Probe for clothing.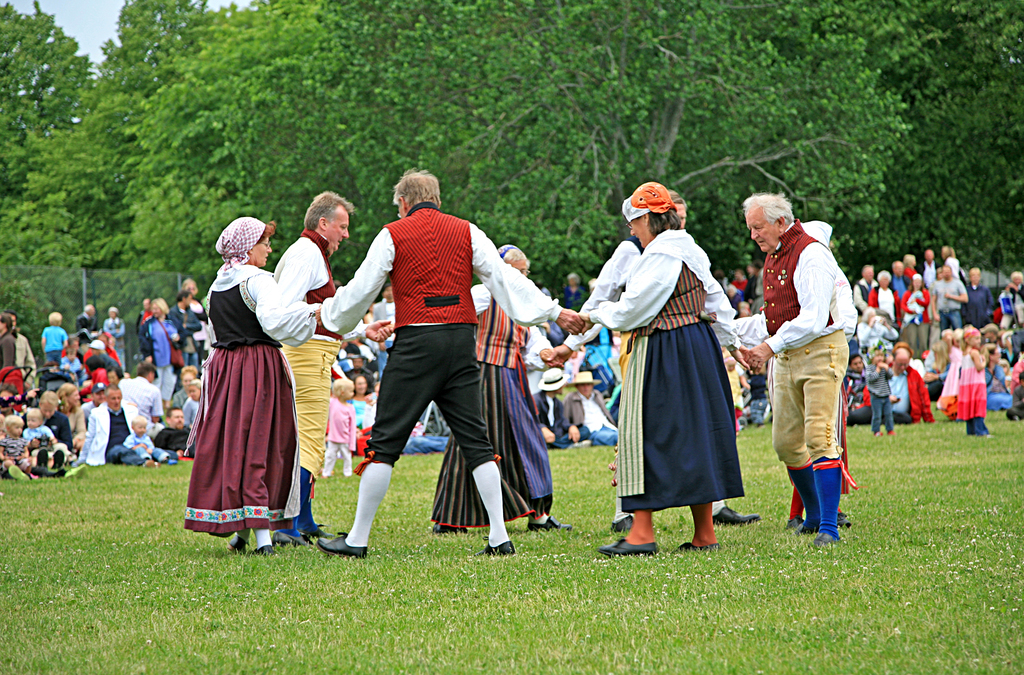
Probe result: crop(963, 281, 996, 325).
